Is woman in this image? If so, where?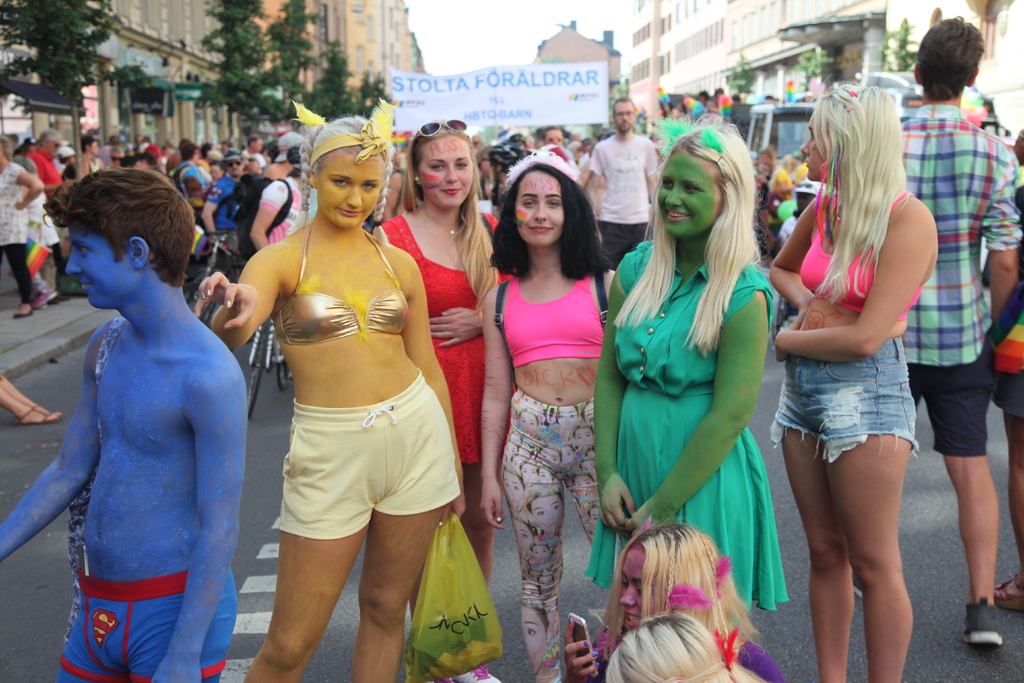
Yes, at box(519, 461, 539, 481).
